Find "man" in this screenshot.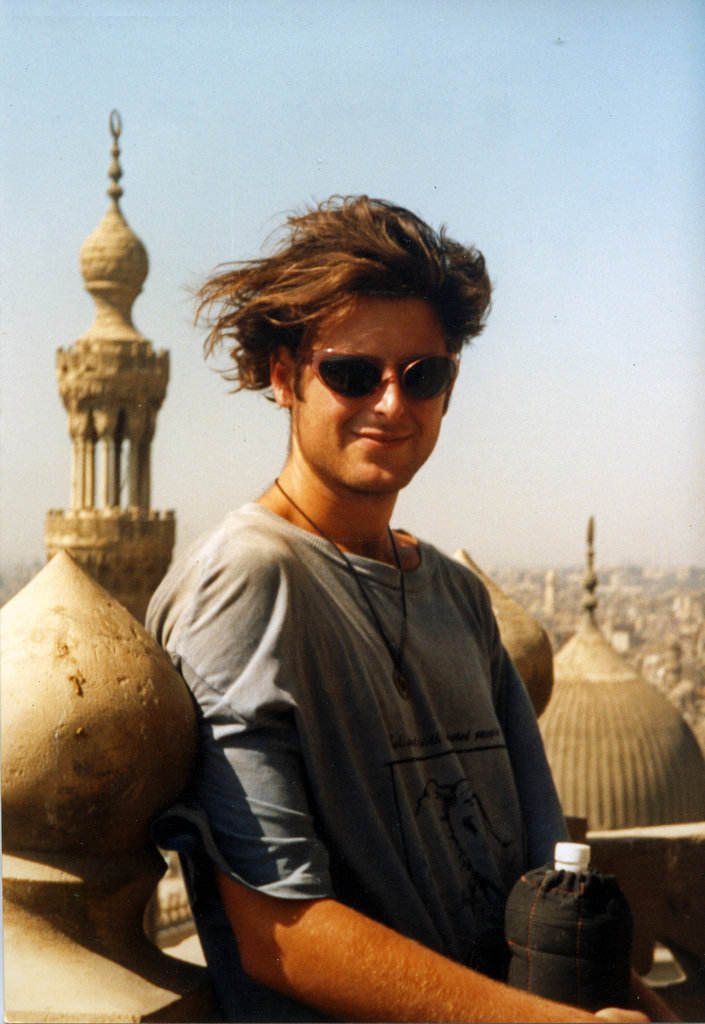
The bounding box for "man" is 125/212/595/1007.
